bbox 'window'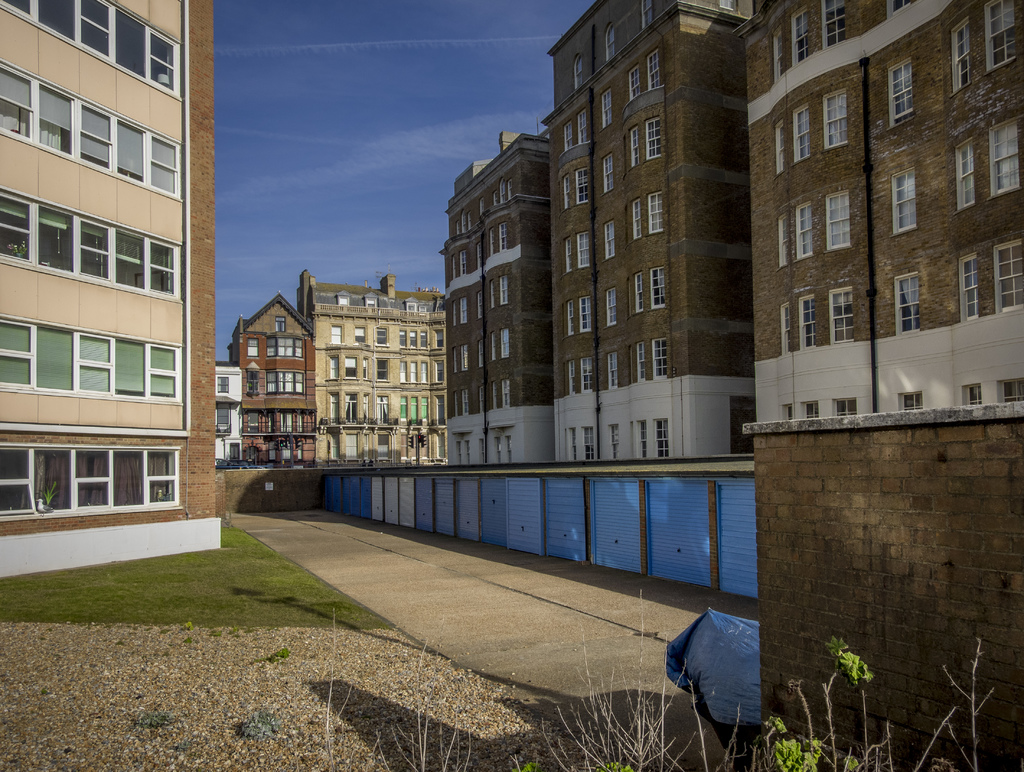
detection(829, 192, 850, 245)
